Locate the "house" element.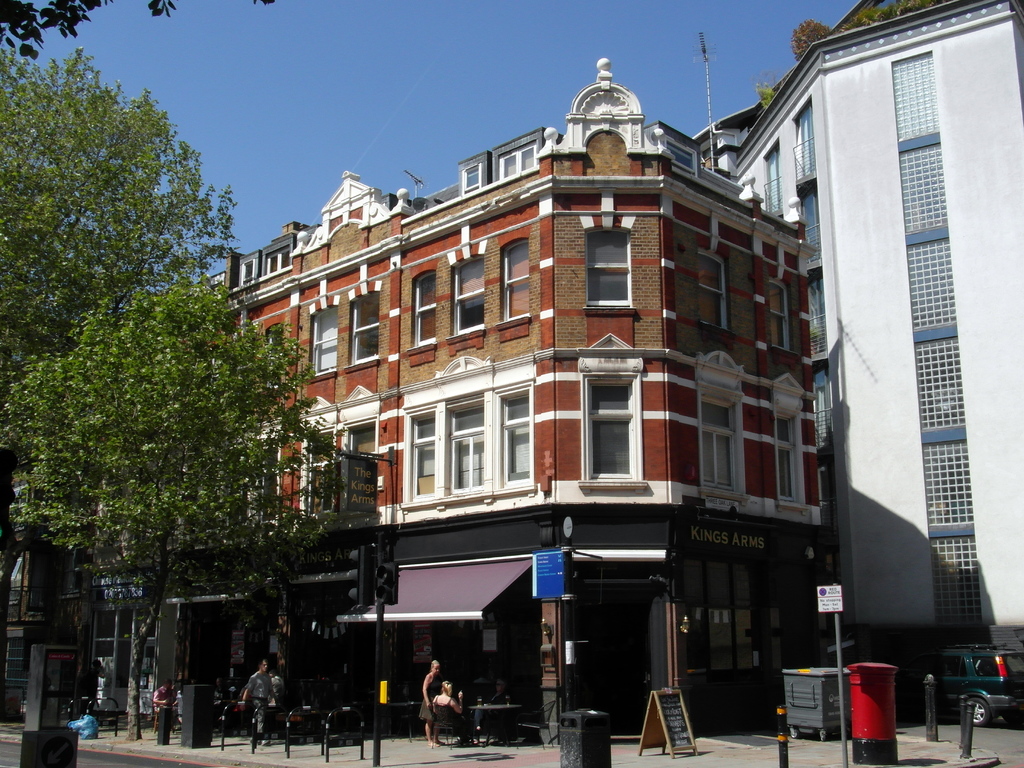
Element bbox: bbox=(715, 0, 1023, 659).
